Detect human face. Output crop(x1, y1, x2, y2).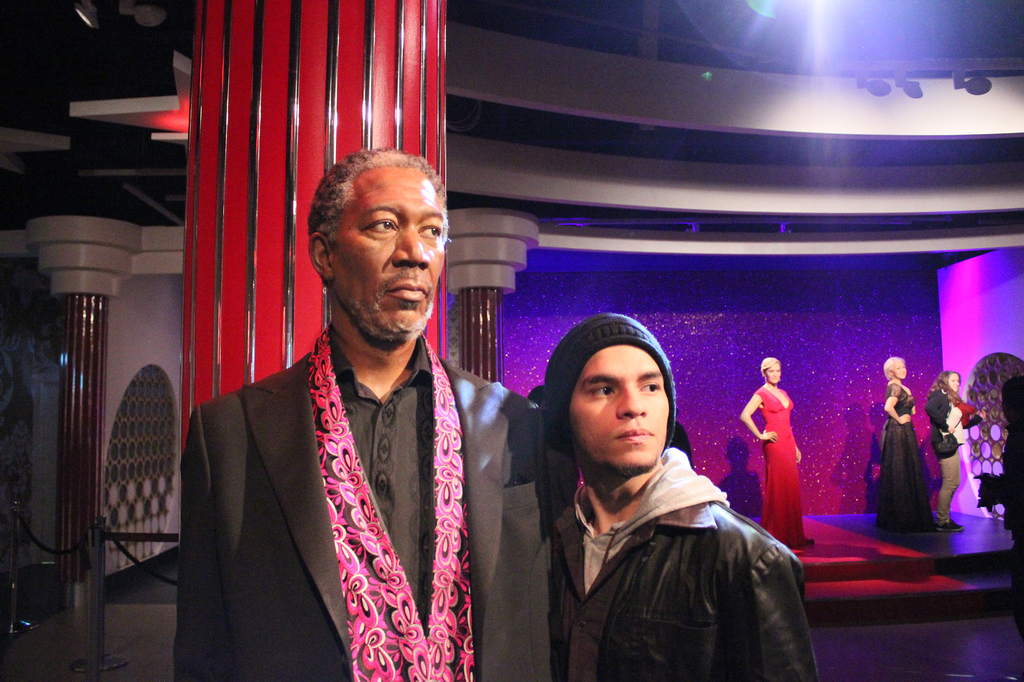
crop(566, 344, 670, 475).
